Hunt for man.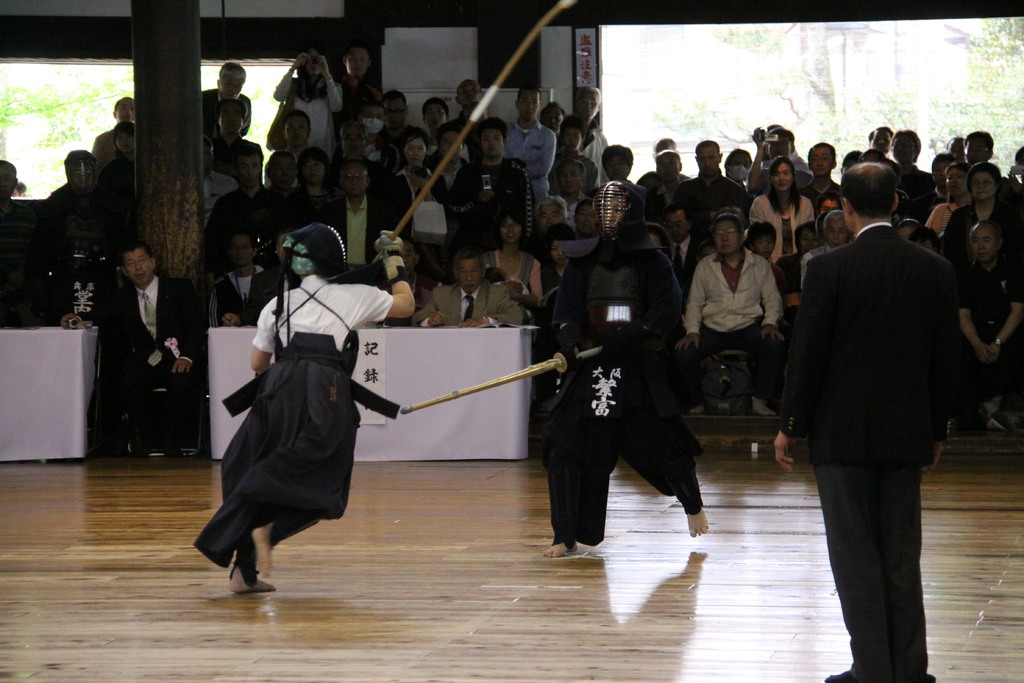
Hunted down at l=89, t=97, r=134, b=163.
